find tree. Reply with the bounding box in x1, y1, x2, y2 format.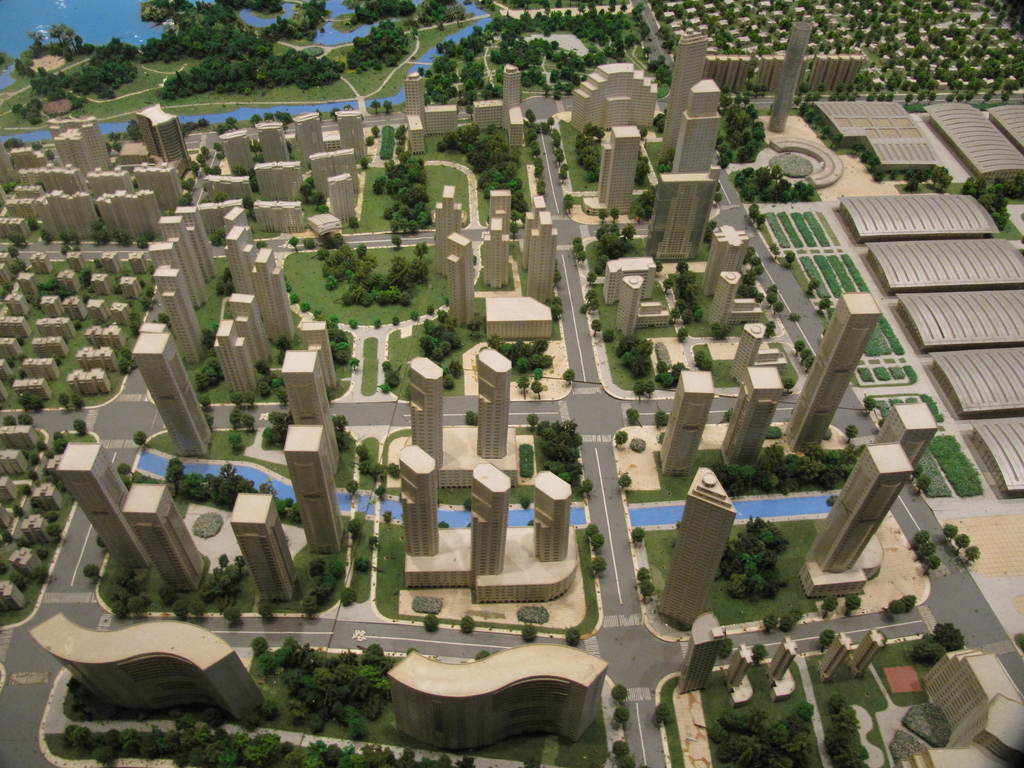
633, 383, 645, 402.
